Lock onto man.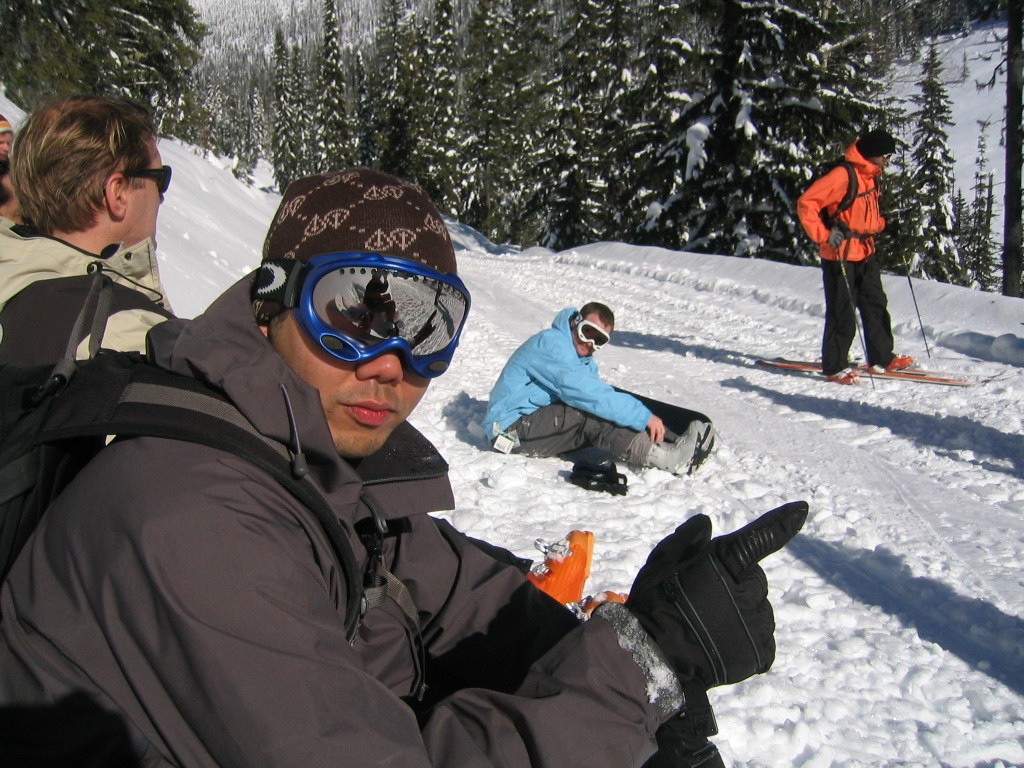
Locked: [left=797, top=129, right=916, bottom=387].
